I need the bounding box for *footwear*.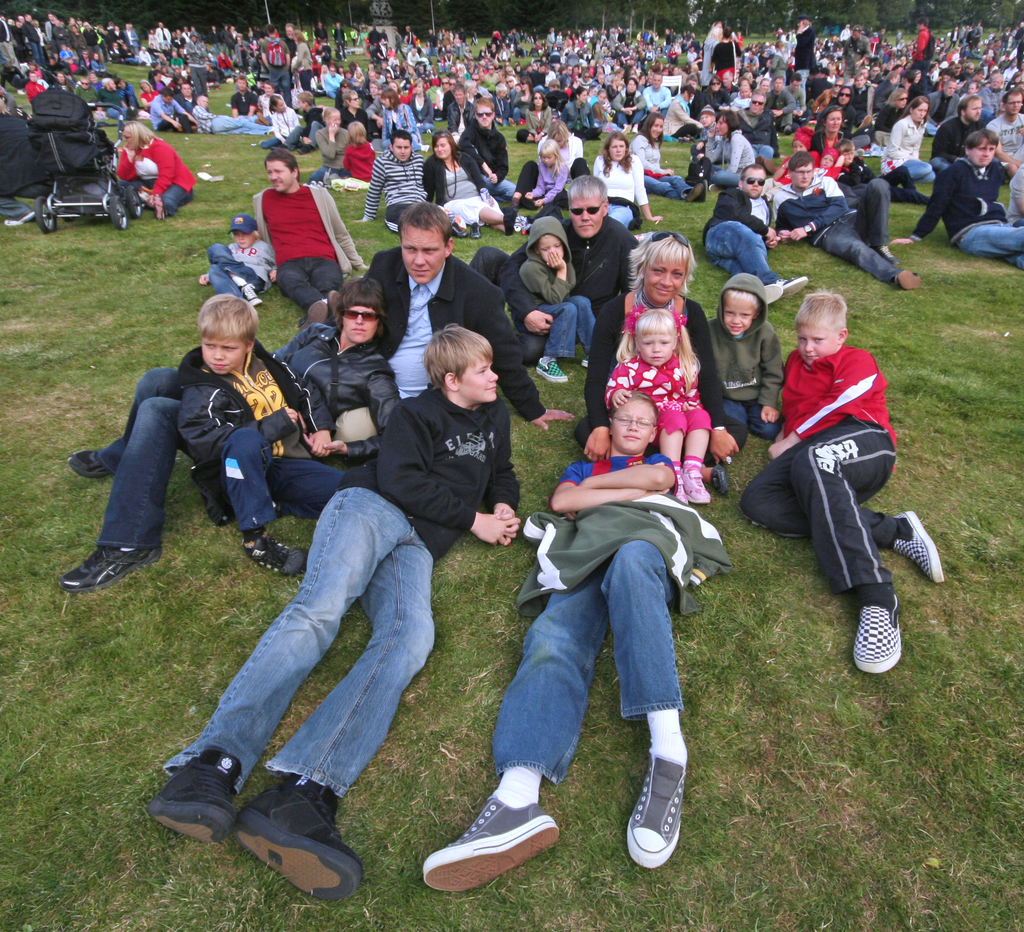
Here it is: region(142, 758, 223, 849).
